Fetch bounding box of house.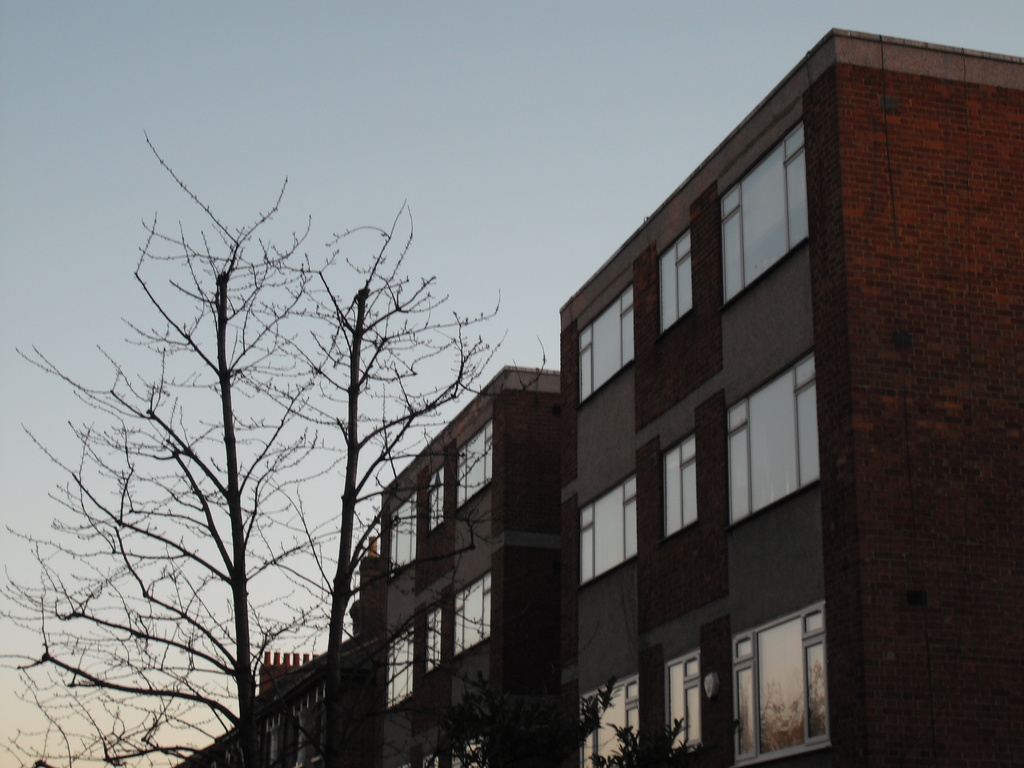
Bbox: <box>338,367,572,767</box>.
